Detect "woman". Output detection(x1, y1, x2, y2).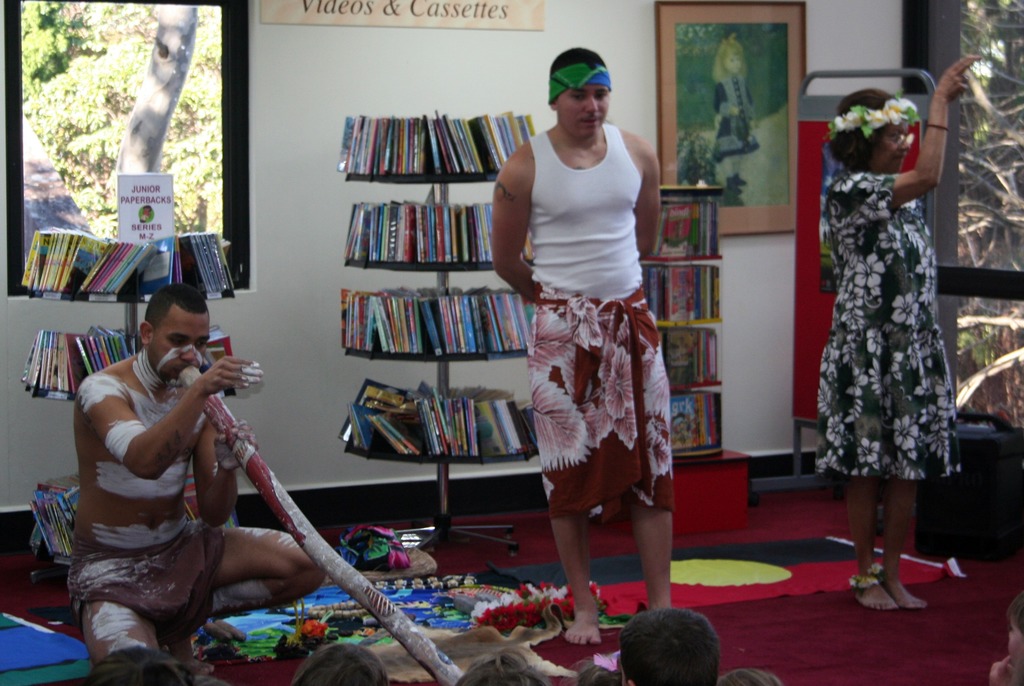
detection(812, 46, 961, 600).
